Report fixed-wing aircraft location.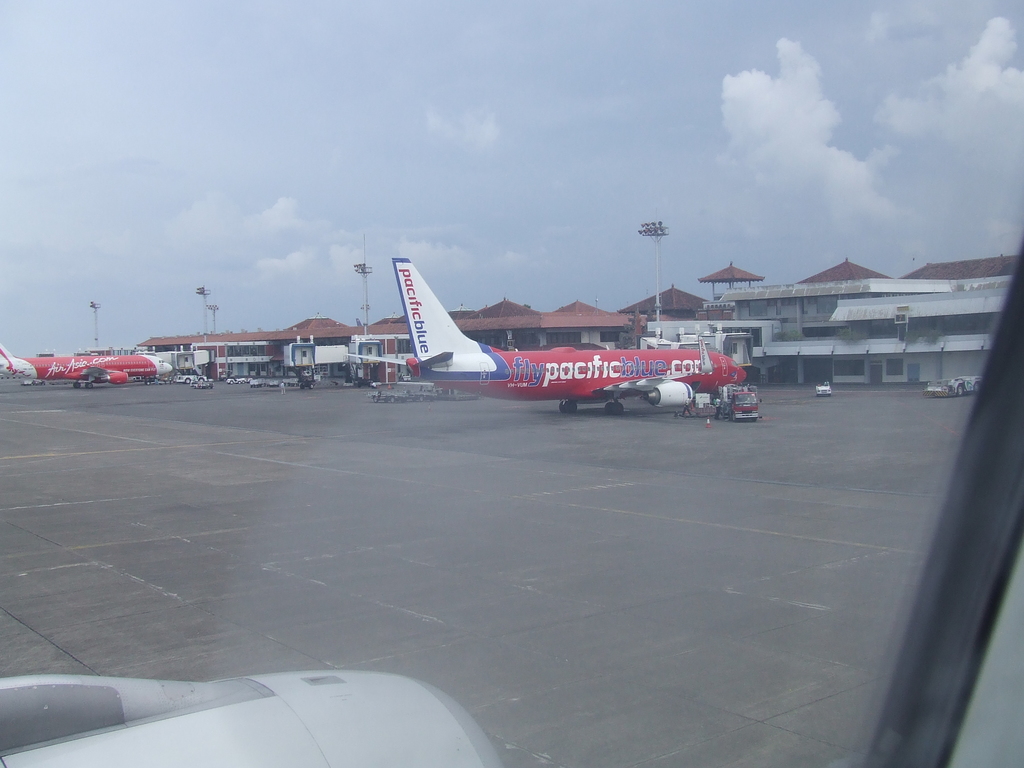
Report: detection(340, 255, 750, 415).
